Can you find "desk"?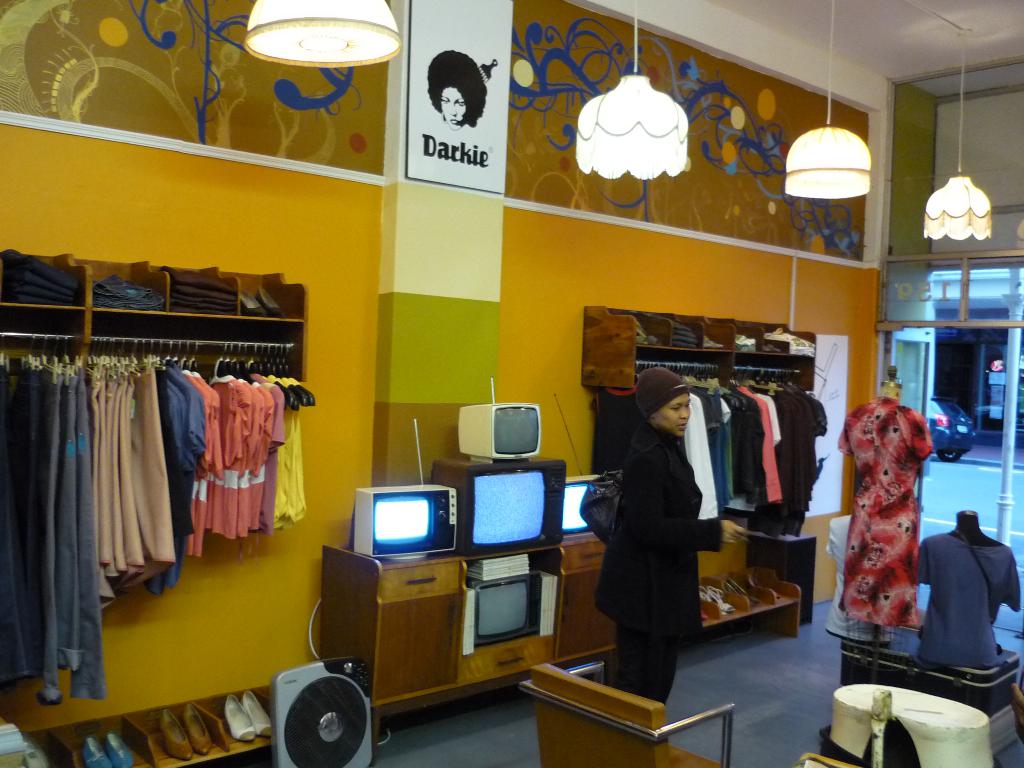
Yes, bounding box: select_region(323, 507, 614, 762).
